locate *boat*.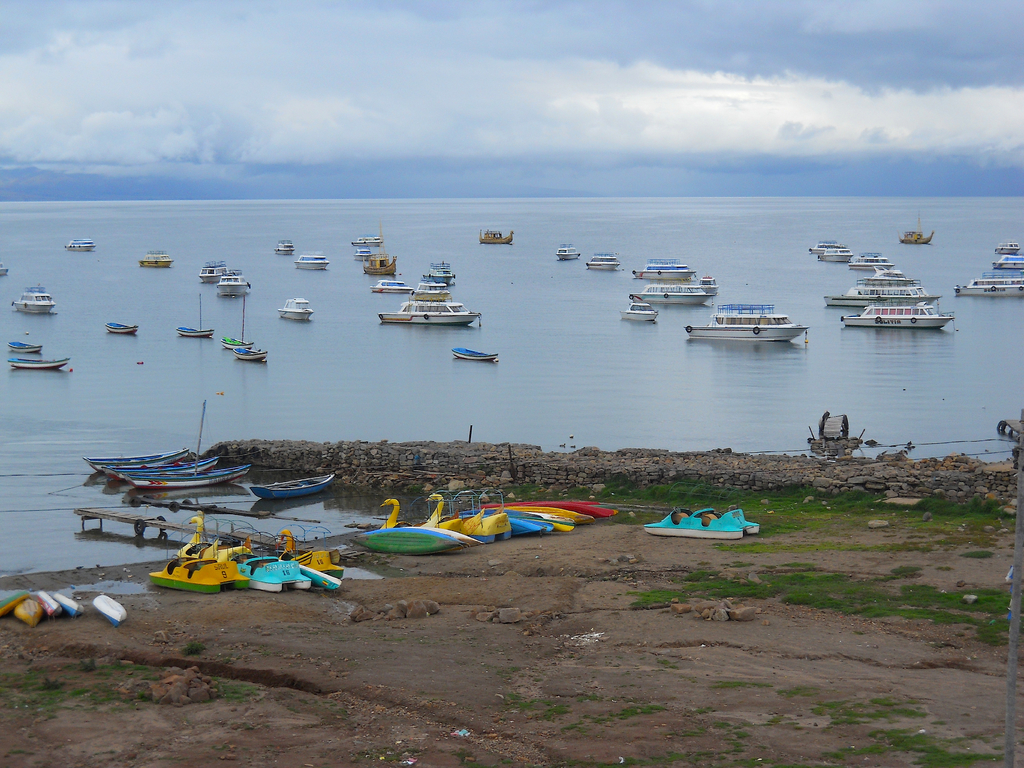
Bounding box: {"left": 374, "top": 496, "right": 482, "bottom": 542}.
